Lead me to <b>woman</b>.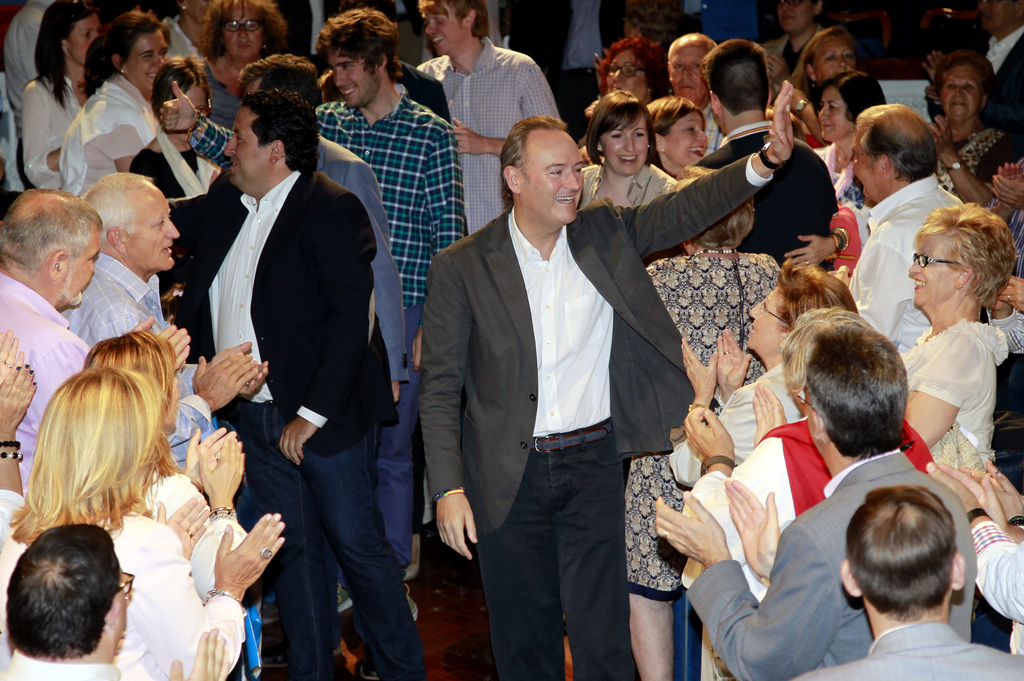
Lead to [left=805, top=72, right=893, bottom=195].
